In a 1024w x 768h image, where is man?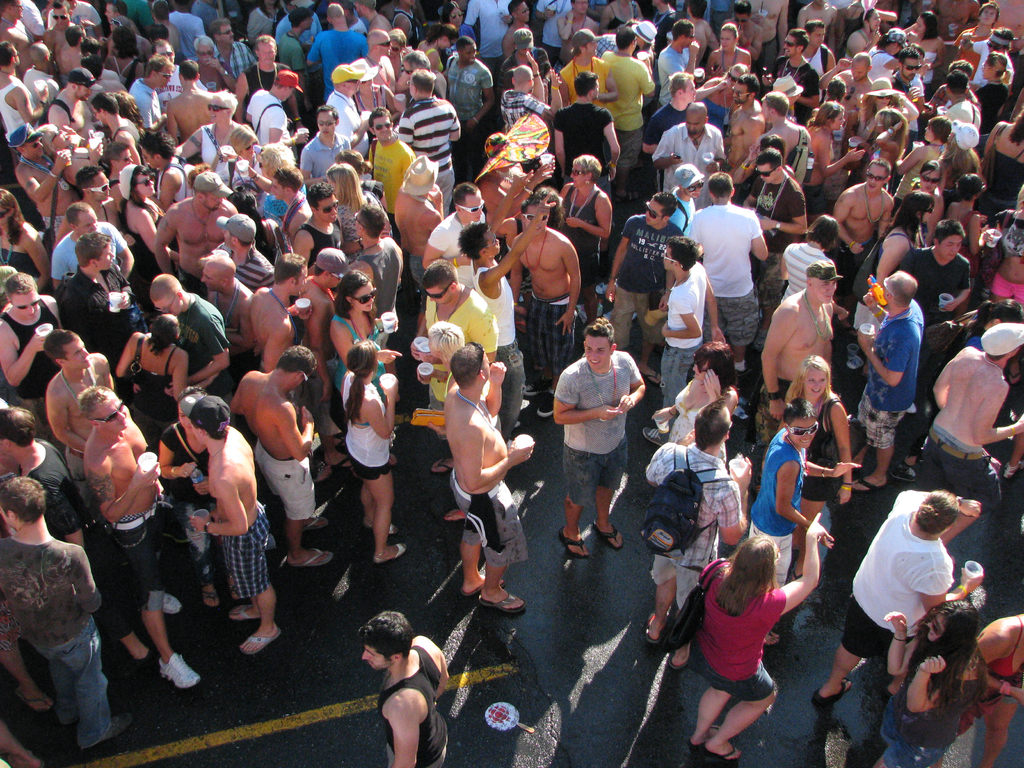
pyautogui.locateOnScreen(298, 102, 353, 176).
